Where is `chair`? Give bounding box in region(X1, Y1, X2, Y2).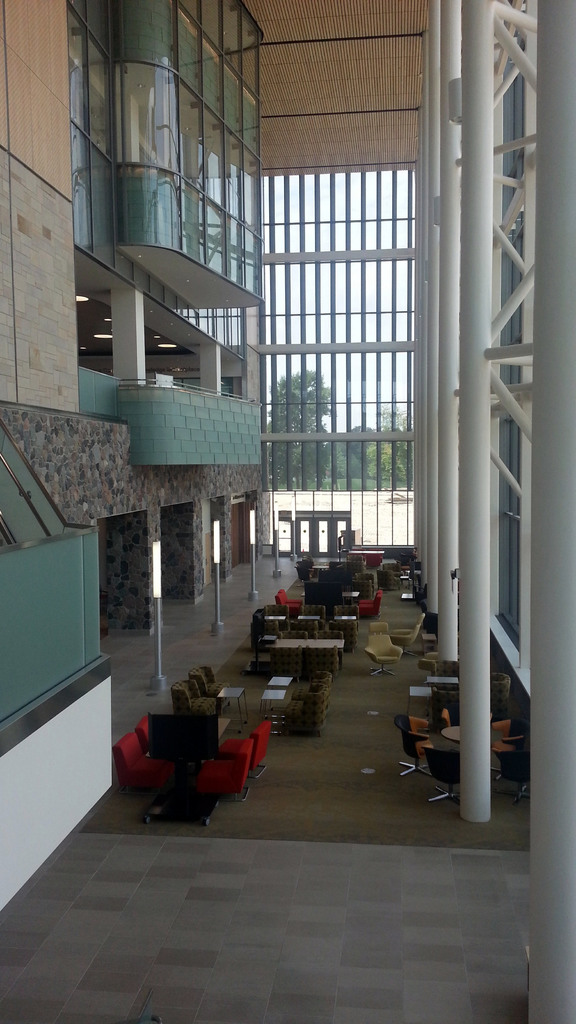
region(493, 737, 525, 790).
